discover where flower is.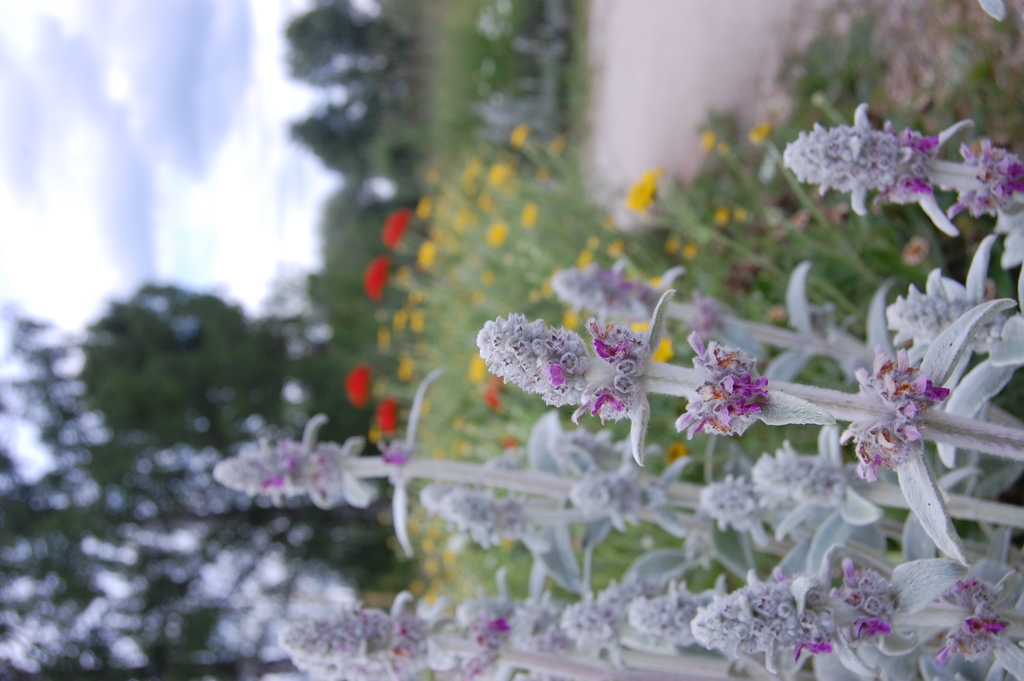
Discovered at [x1=580, y1=255, x2=600, y2=271].
